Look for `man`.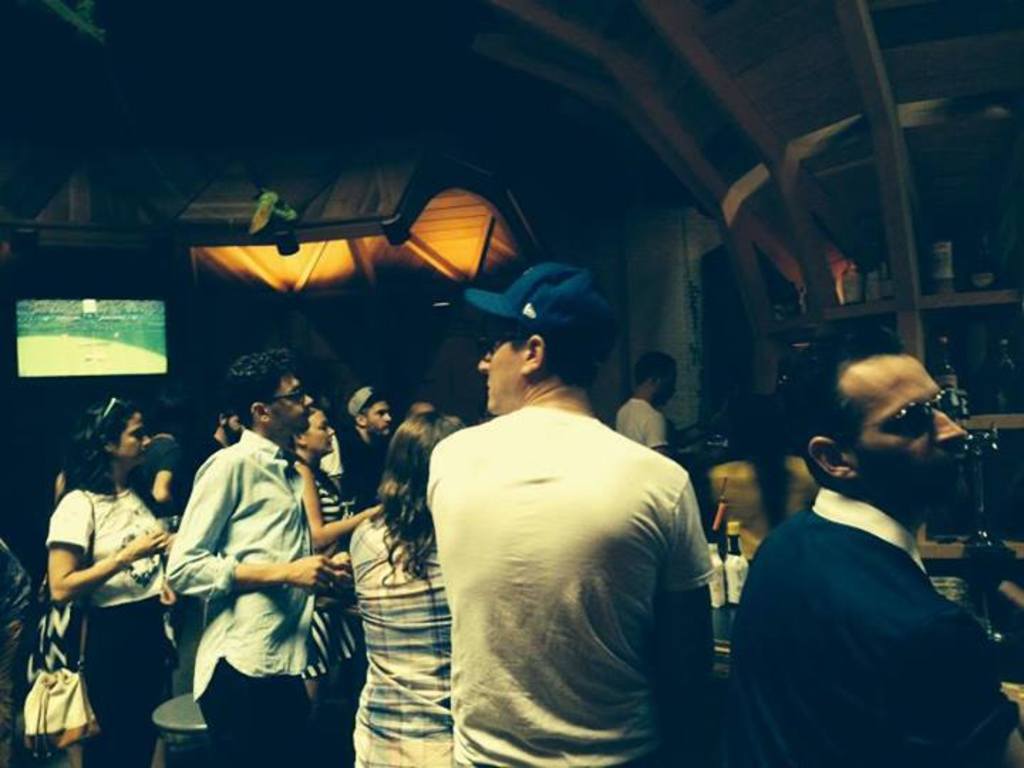
Found: 731/330/1023/767.
